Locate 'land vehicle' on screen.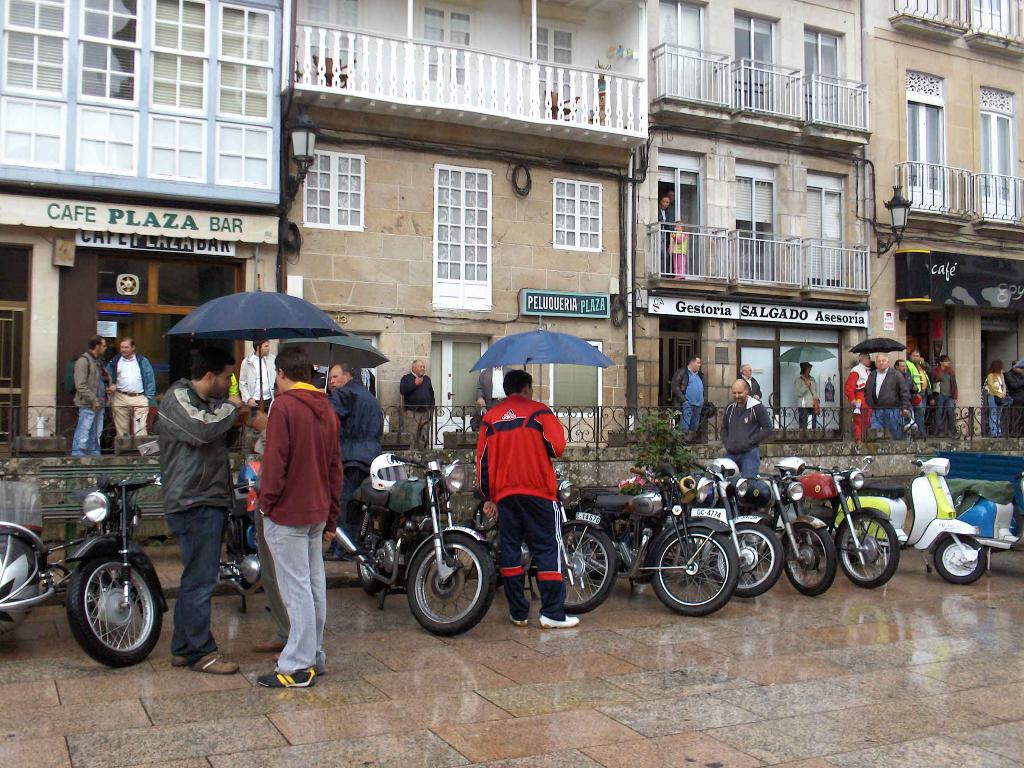
On screen at l=792, t=463, r=900, b=589.
